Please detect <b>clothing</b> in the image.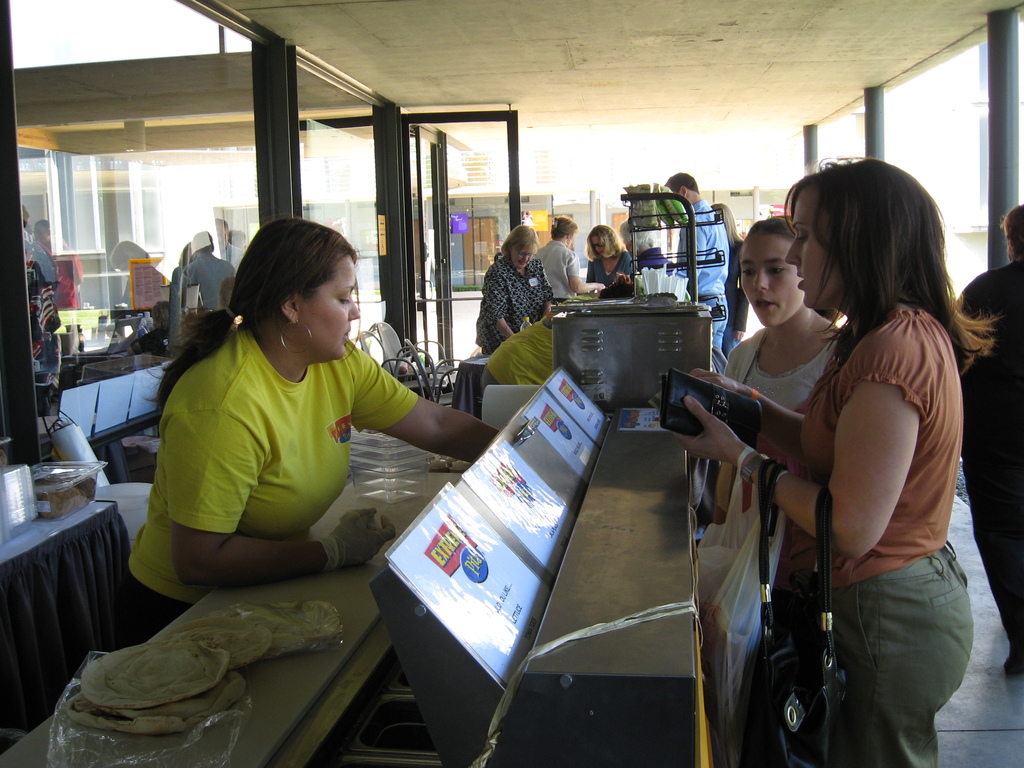
select_region(578, 248, 630, 300).
